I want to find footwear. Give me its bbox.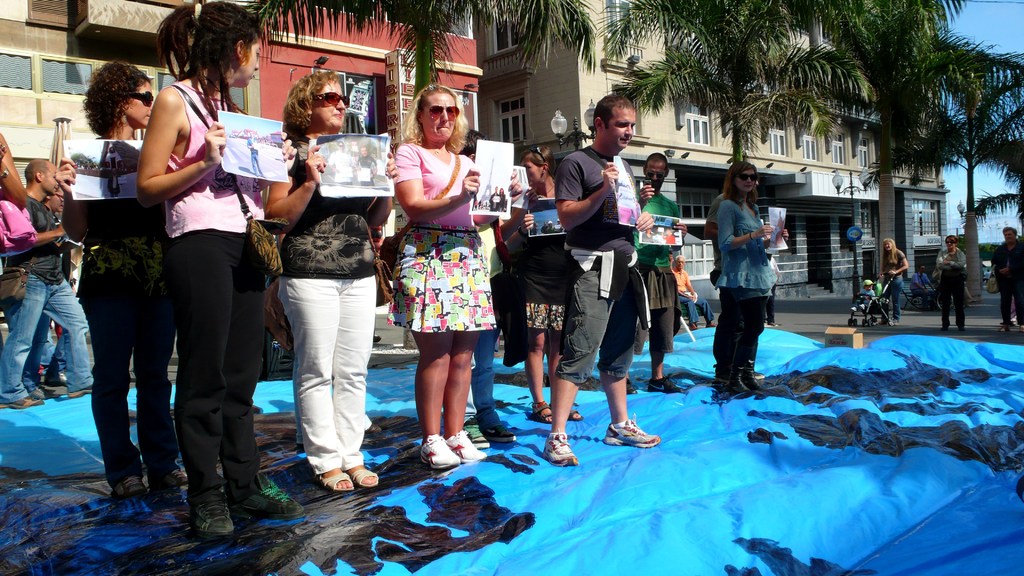
<bbox>705, 321, 718, 329</bbox>.
